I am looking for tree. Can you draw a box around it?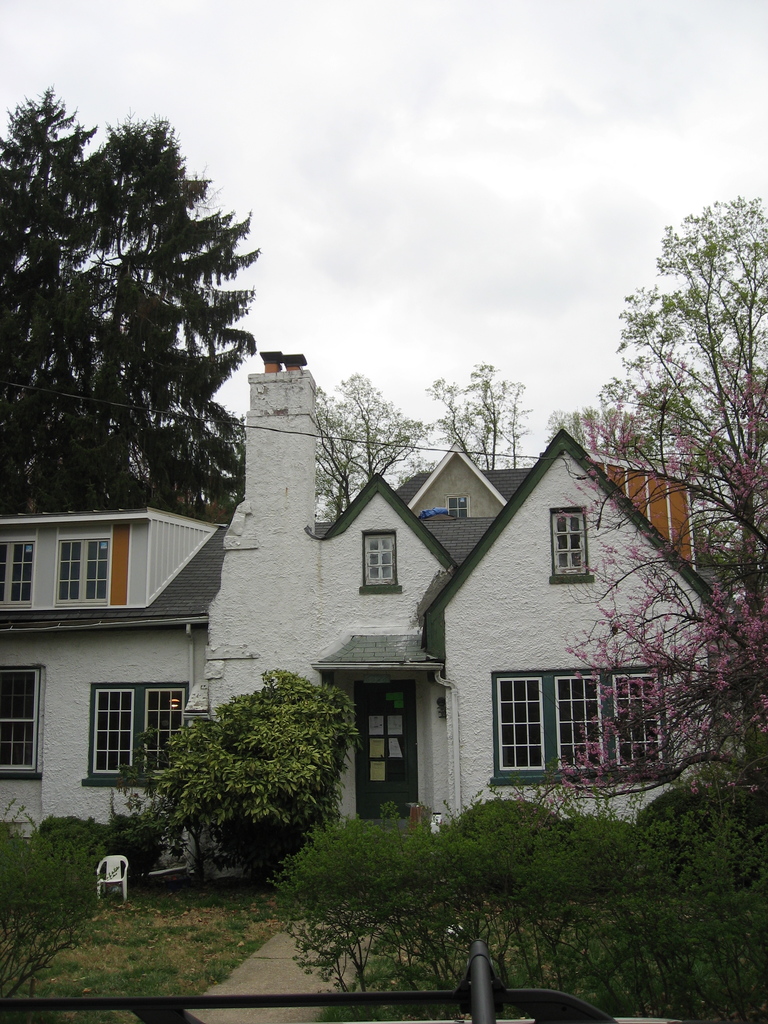
Sure, the bounding box is <bbox>551, 193, 767, 770</bbox>.
